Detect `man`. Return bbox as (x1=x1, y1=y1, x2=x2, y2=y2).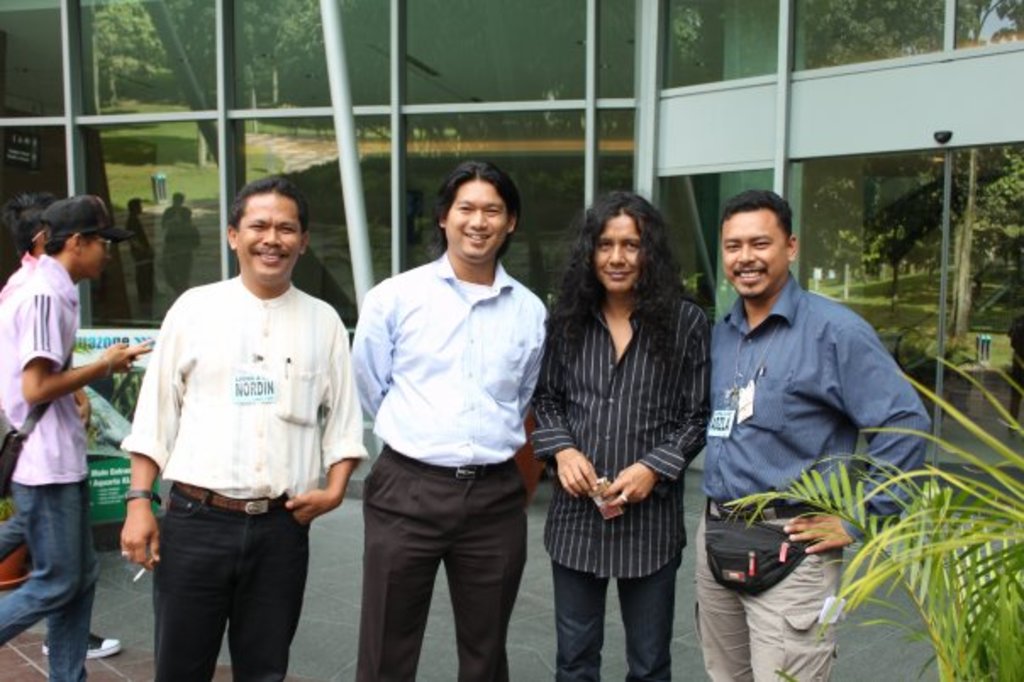
(x1=348, y1=153, x2=551, y2=680).
